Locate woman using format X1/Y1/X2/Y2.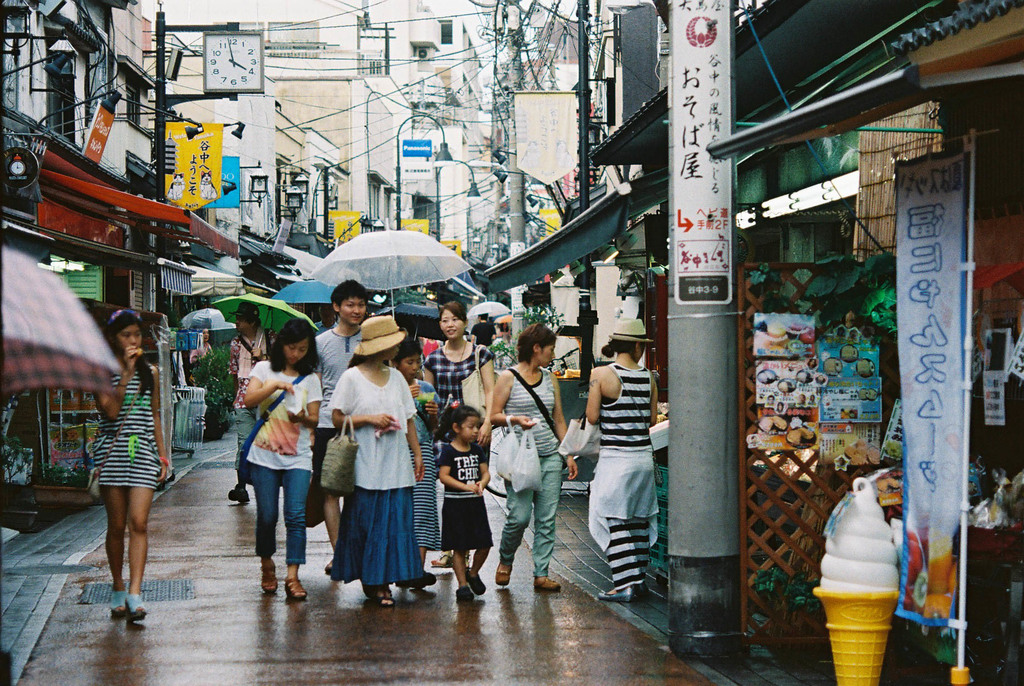
423/293/495/568.
